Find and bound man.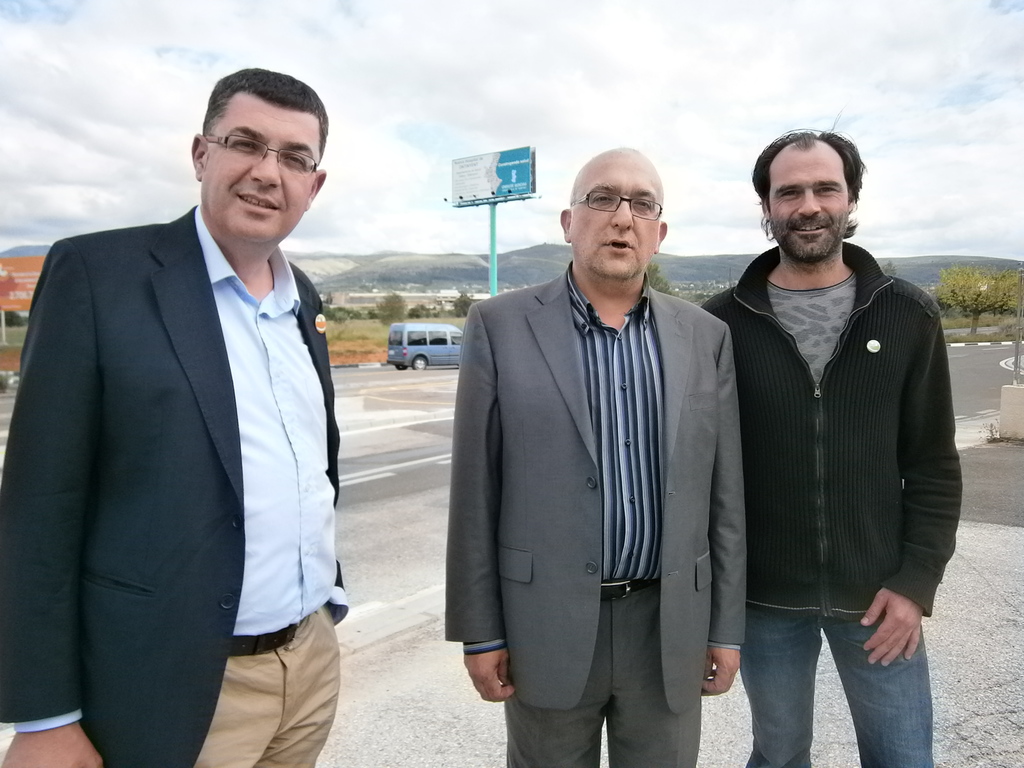
Bound: [left=446, top=149, right=743, bottom=767].
